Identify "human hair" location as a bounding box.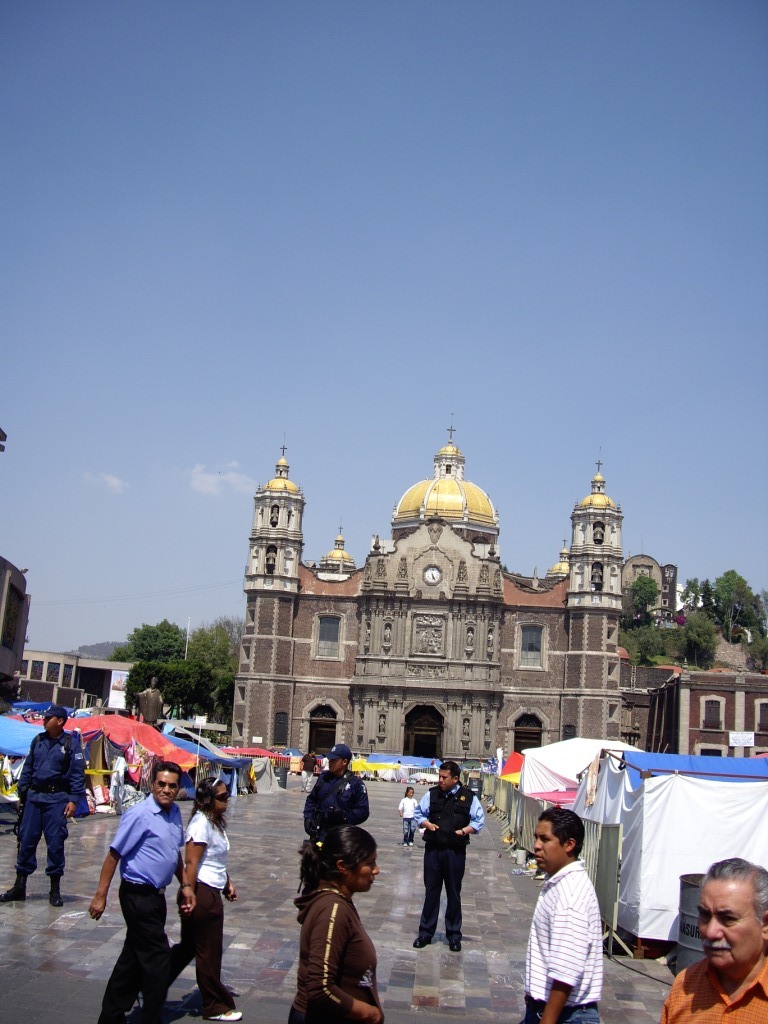
bbox(59, 717, 70, 729).
